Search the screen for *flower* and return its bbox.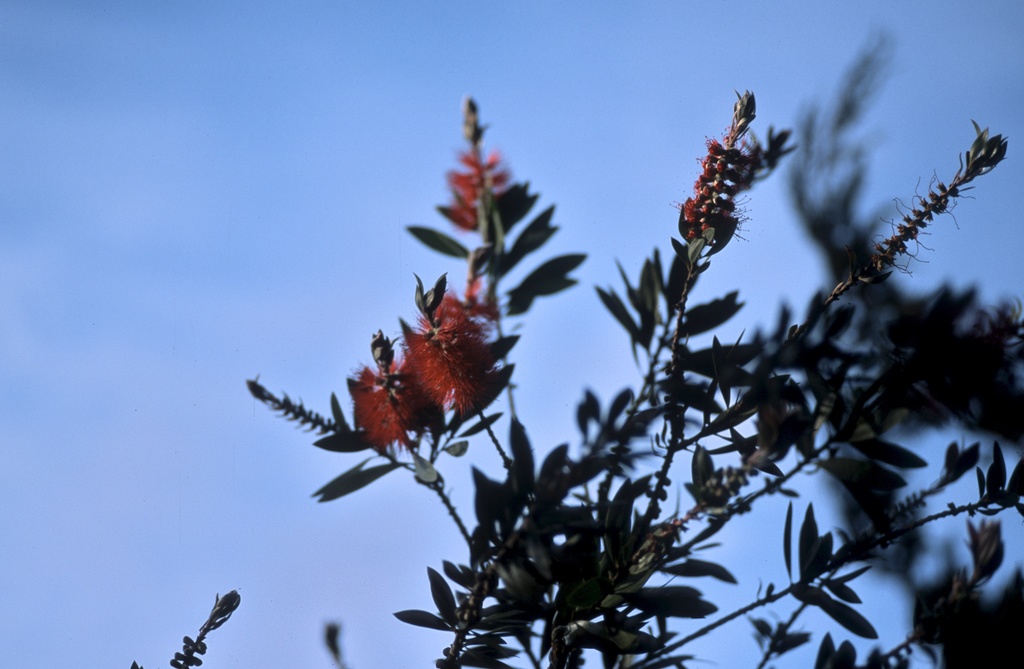
Found: 436, 126, 504, 234.
